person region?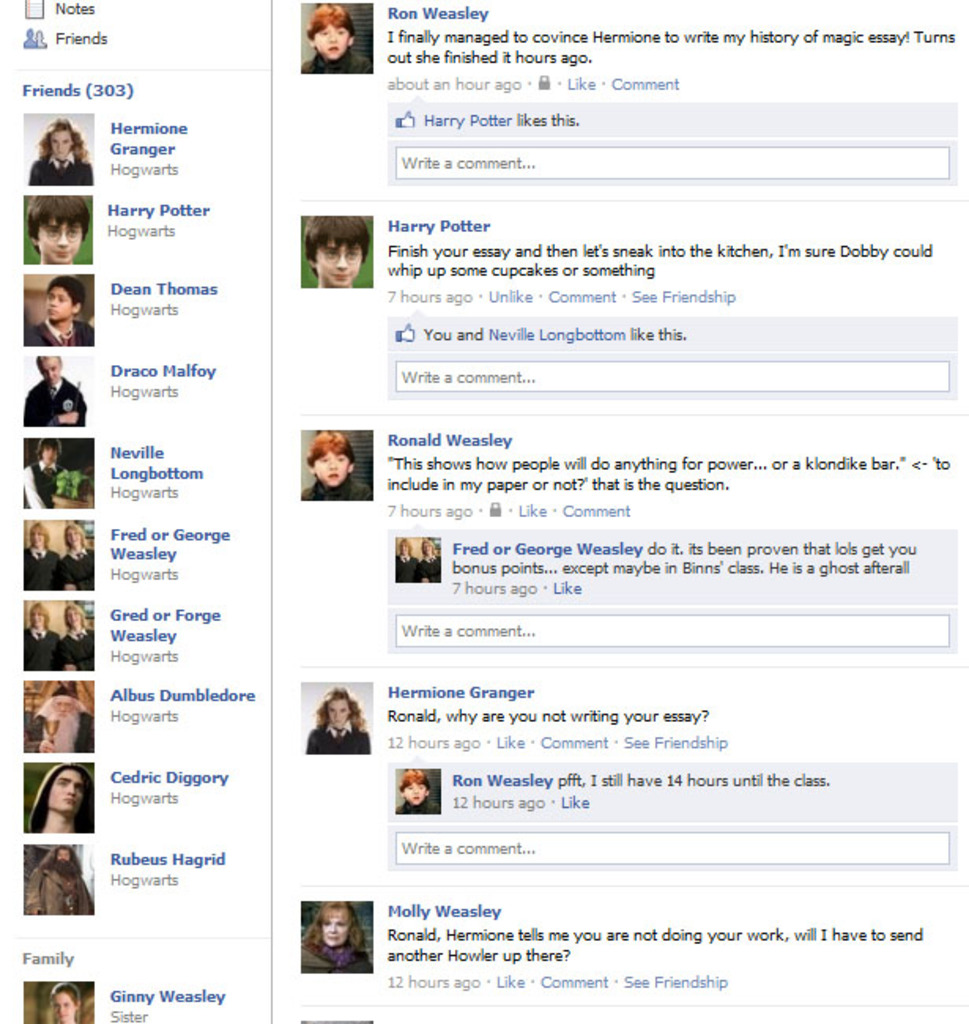
[395,542,419,592]
